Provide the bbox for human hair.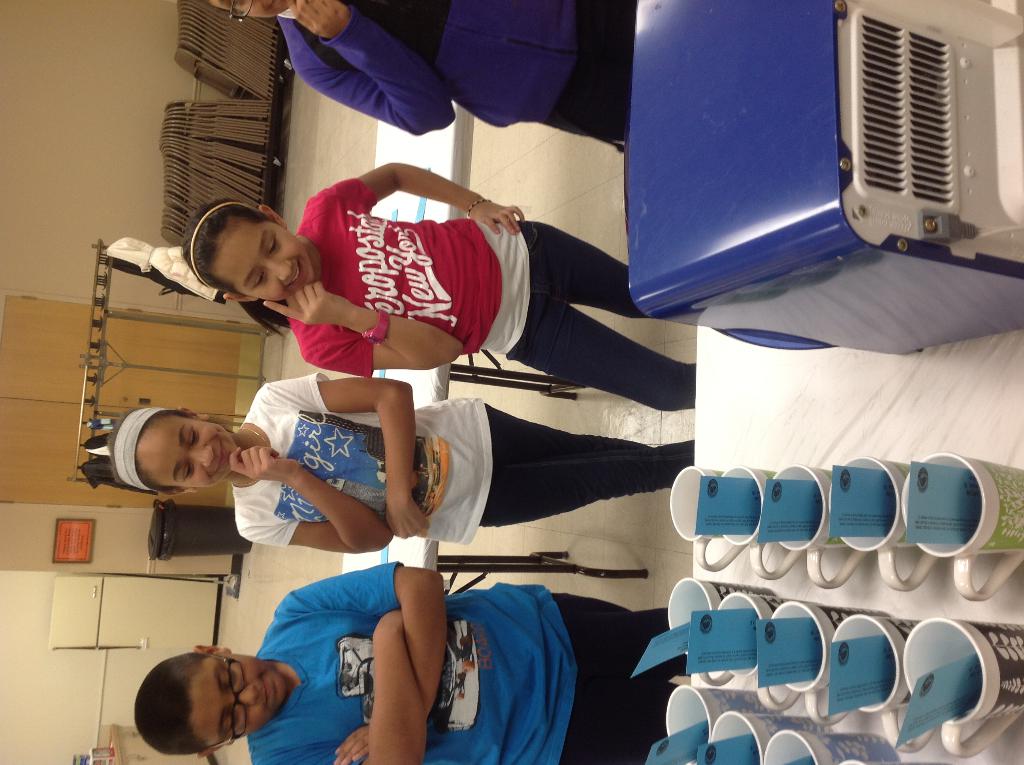
locate(105, 408, 195, 499).
